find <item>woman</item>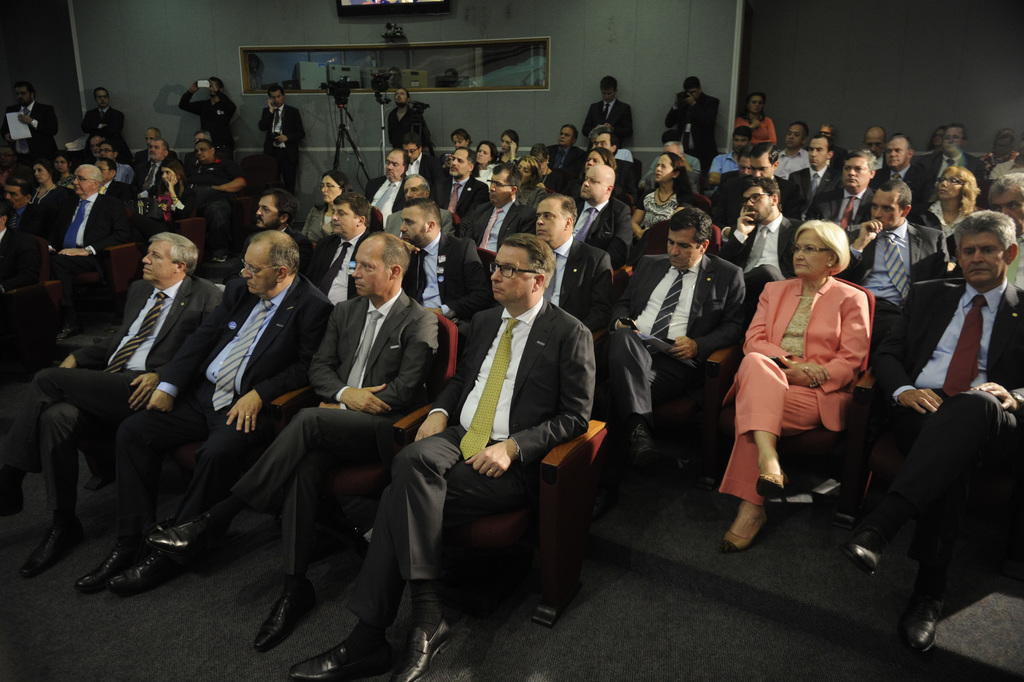
crop(580, 145, 618, 175)
